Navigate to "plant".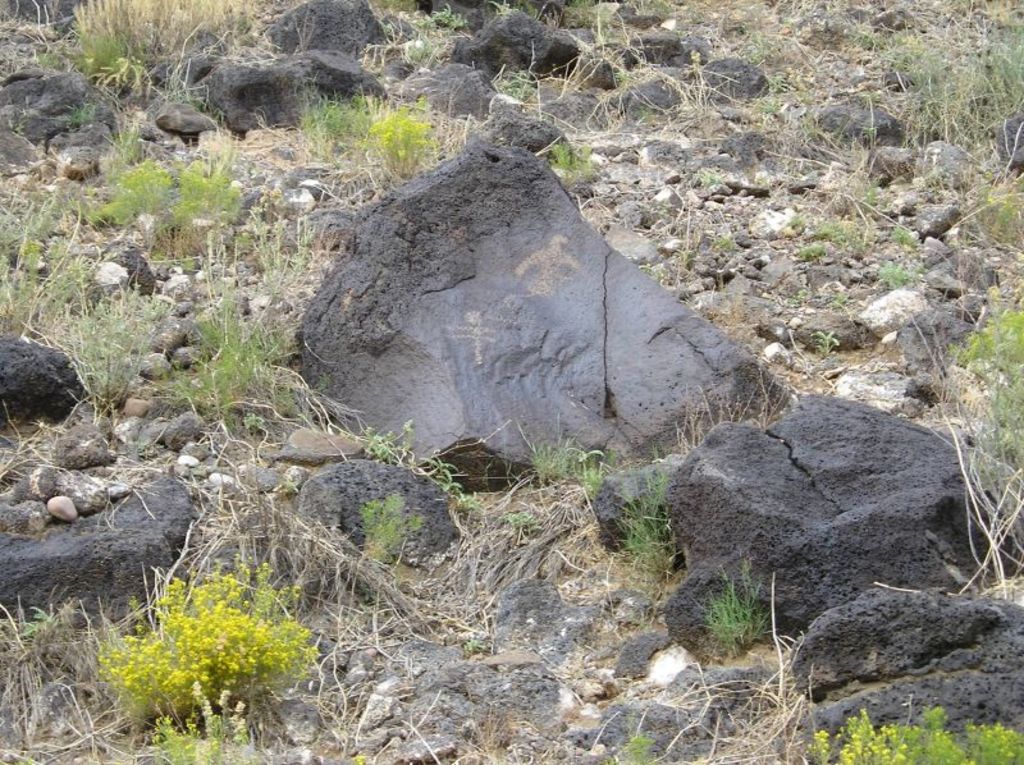
Navigation target: (left=986, top=180, right=1023, bottom=253).
